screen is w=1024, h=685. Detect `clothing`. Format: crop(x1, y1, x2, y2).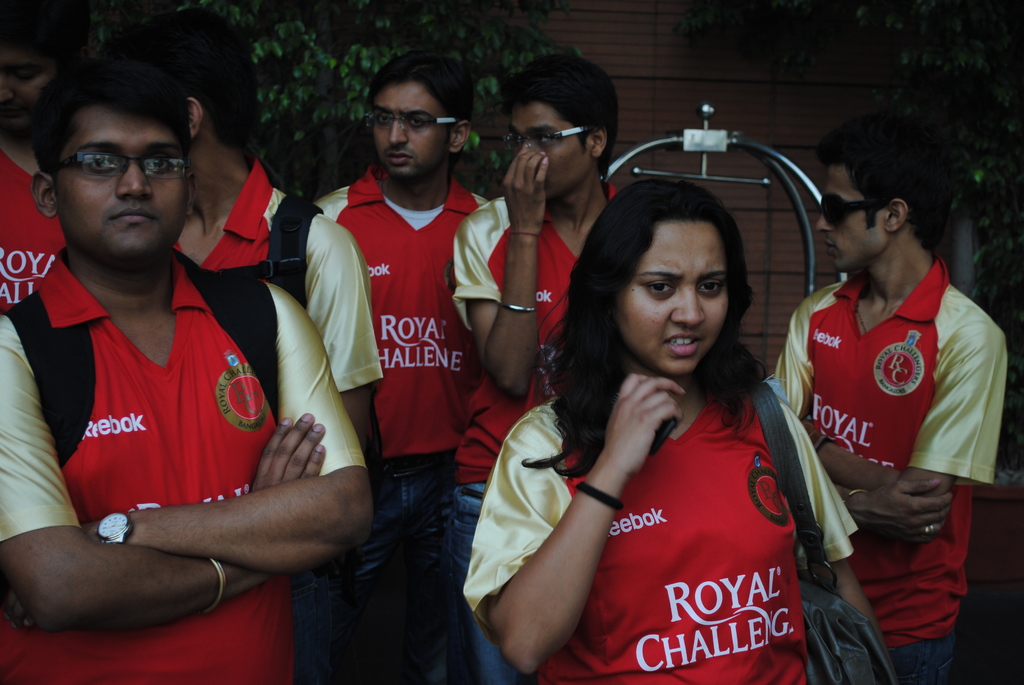
crop(173, 161, 387, 684).
